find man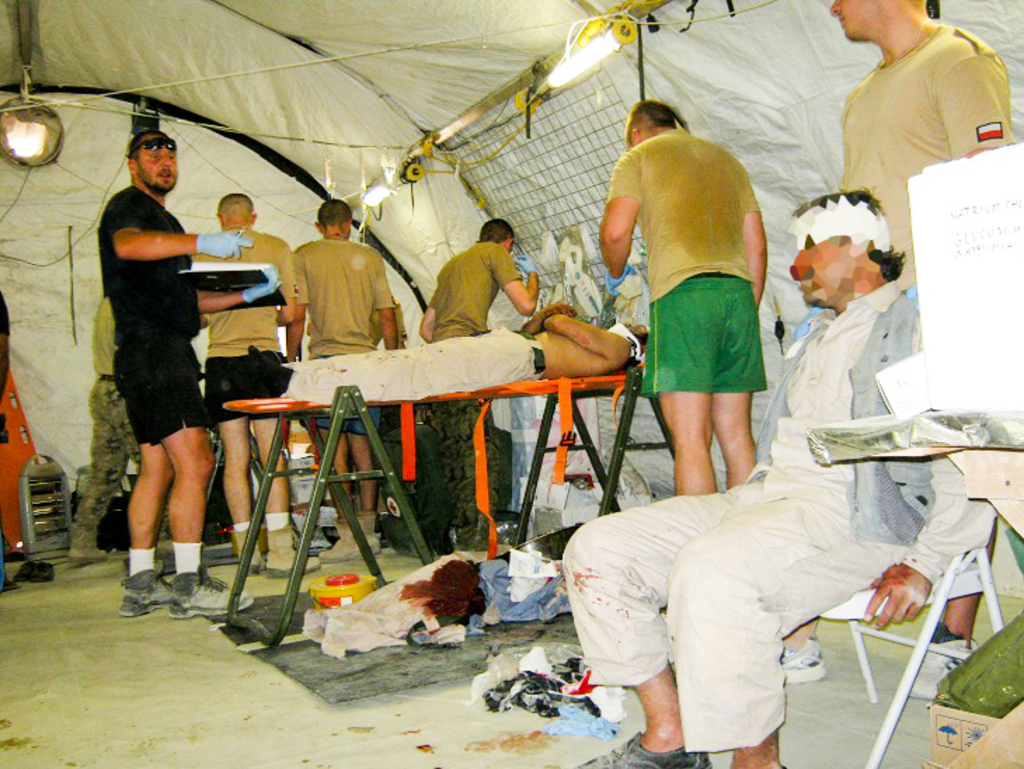
(x1=404, y1=229, x2=539, y2=525)
